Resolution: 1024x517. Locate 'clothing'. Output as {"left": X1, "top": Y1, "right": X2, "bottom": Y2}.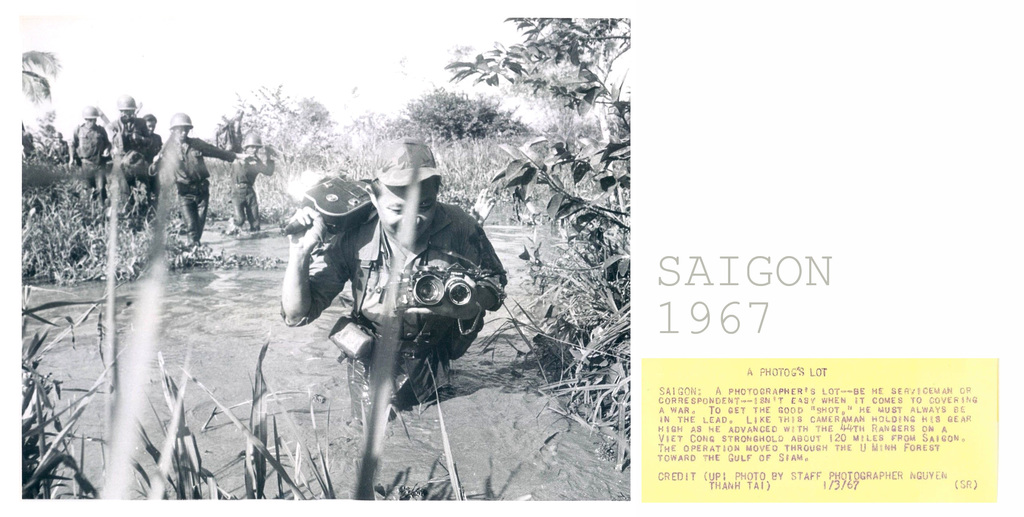
{"left": 226, "top": 140, "right": 276, "bottom": 239}.
